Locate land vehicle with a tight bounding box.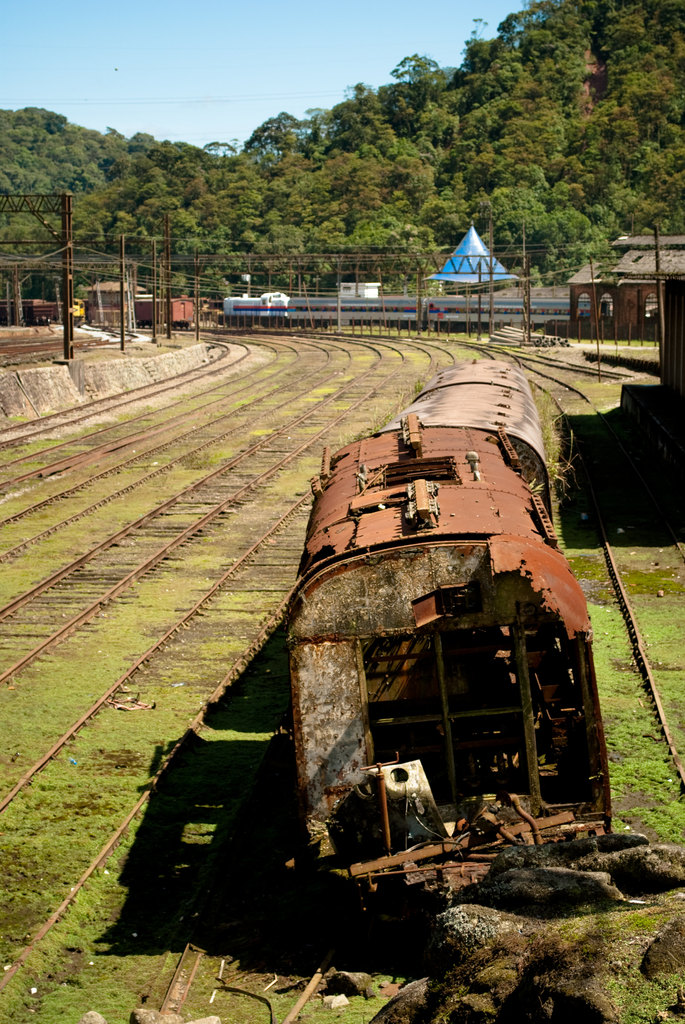
box=[216, 297, 611, 335].
